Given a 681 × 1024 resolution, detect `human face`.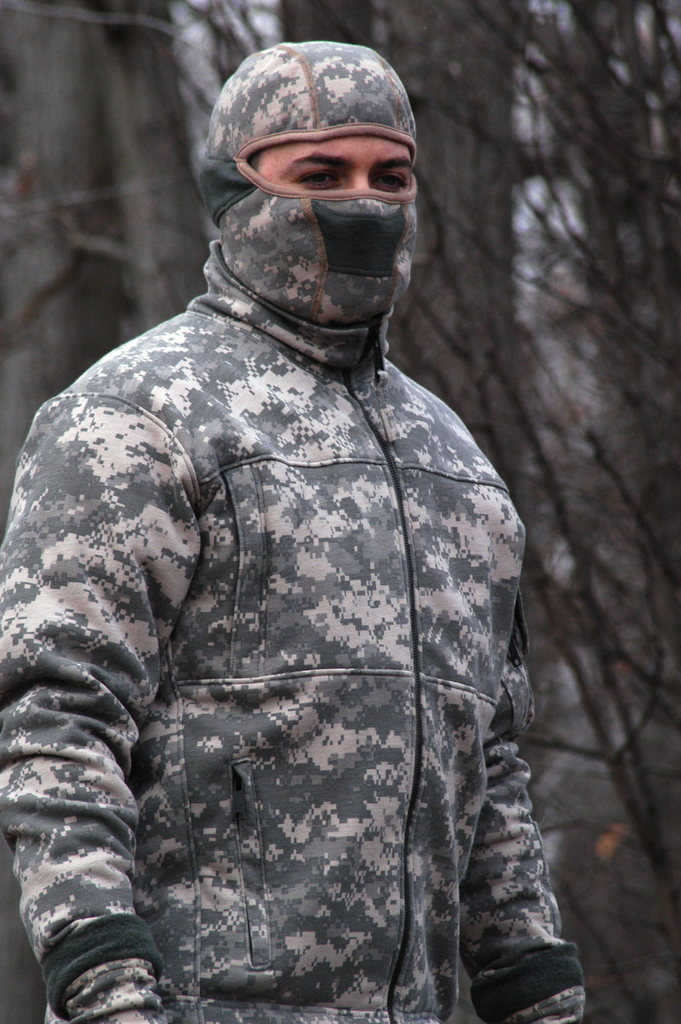
{"x1": 256, "y1": 124, "x2": 413, "y2": 195}.
